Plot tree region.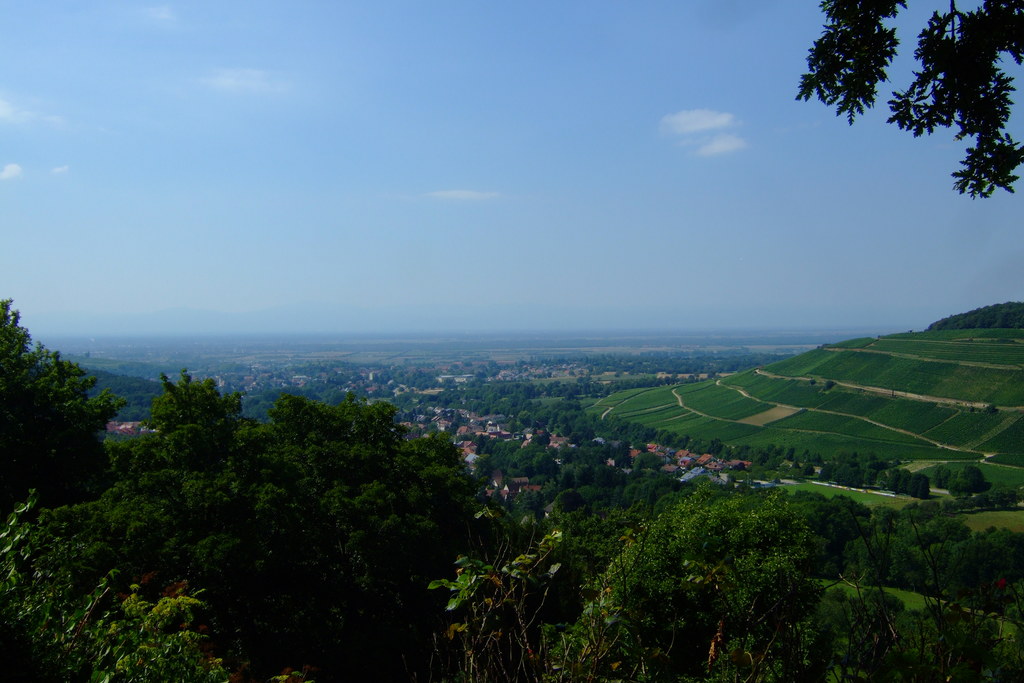
Plotted at pyautogui.locateOnScreen(5, 304, 115, 525).
